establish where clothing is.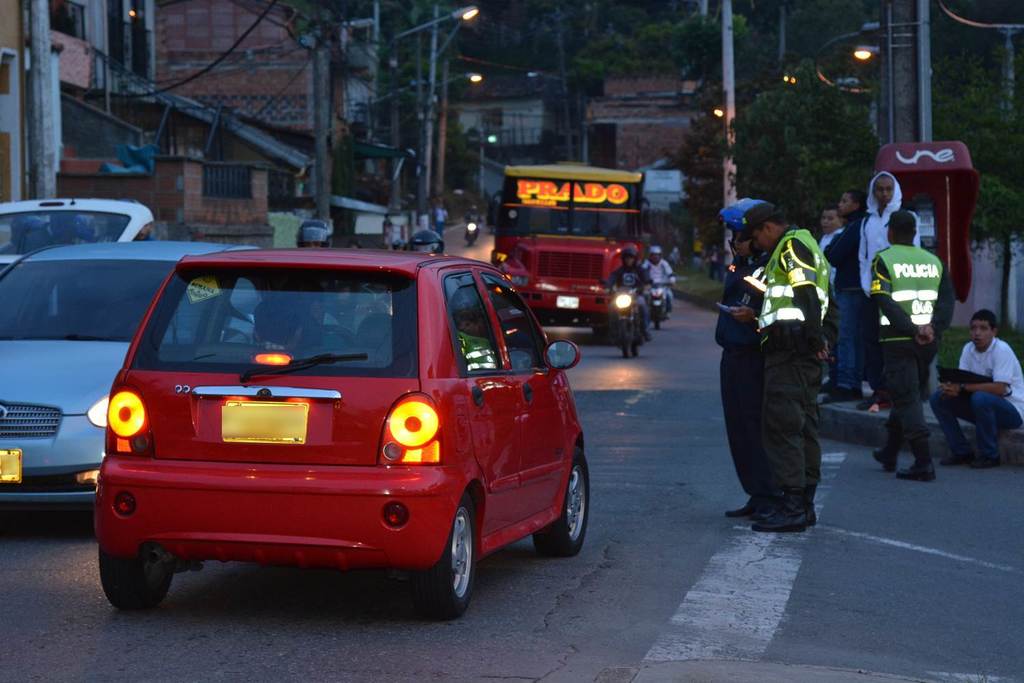
Established at bbox=[826, 218, 884, 401].
